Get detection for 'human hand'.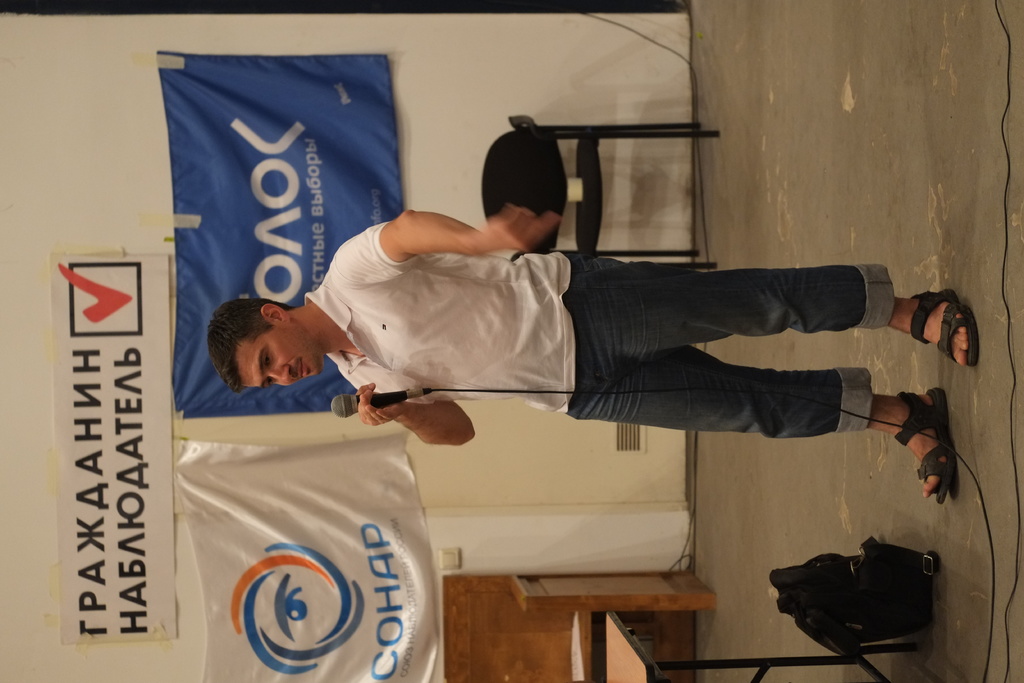
Detection: select_region(352, 380, 410, 430).
